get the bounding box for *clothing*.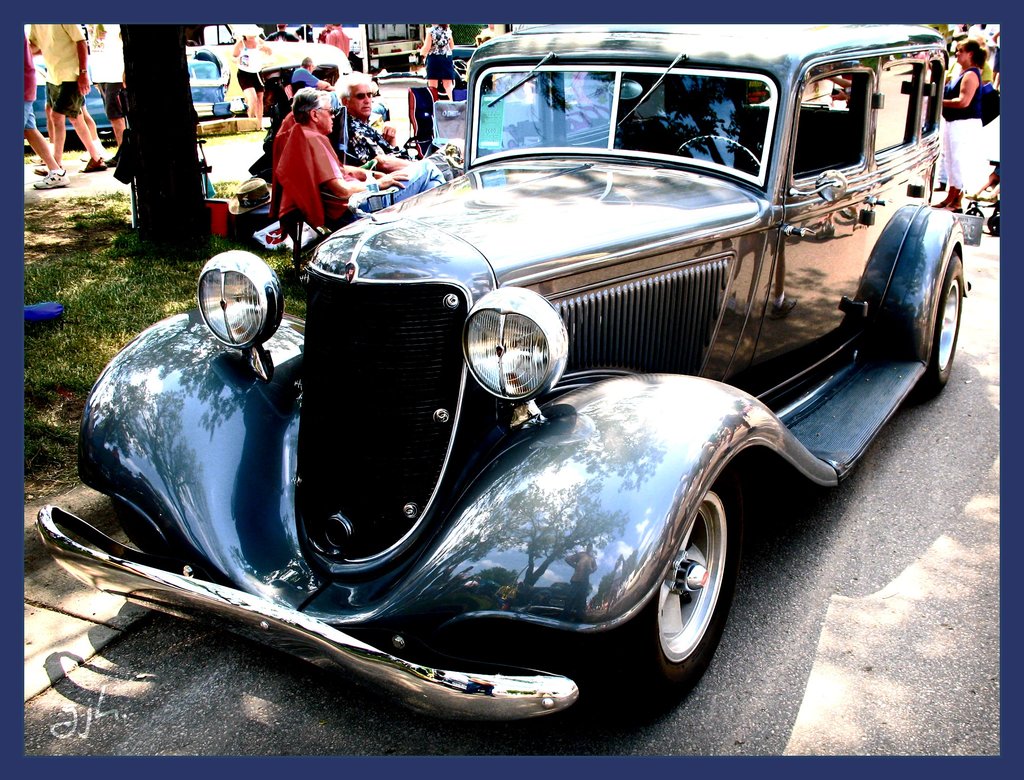
Rect(476, 28, 495, 42).
